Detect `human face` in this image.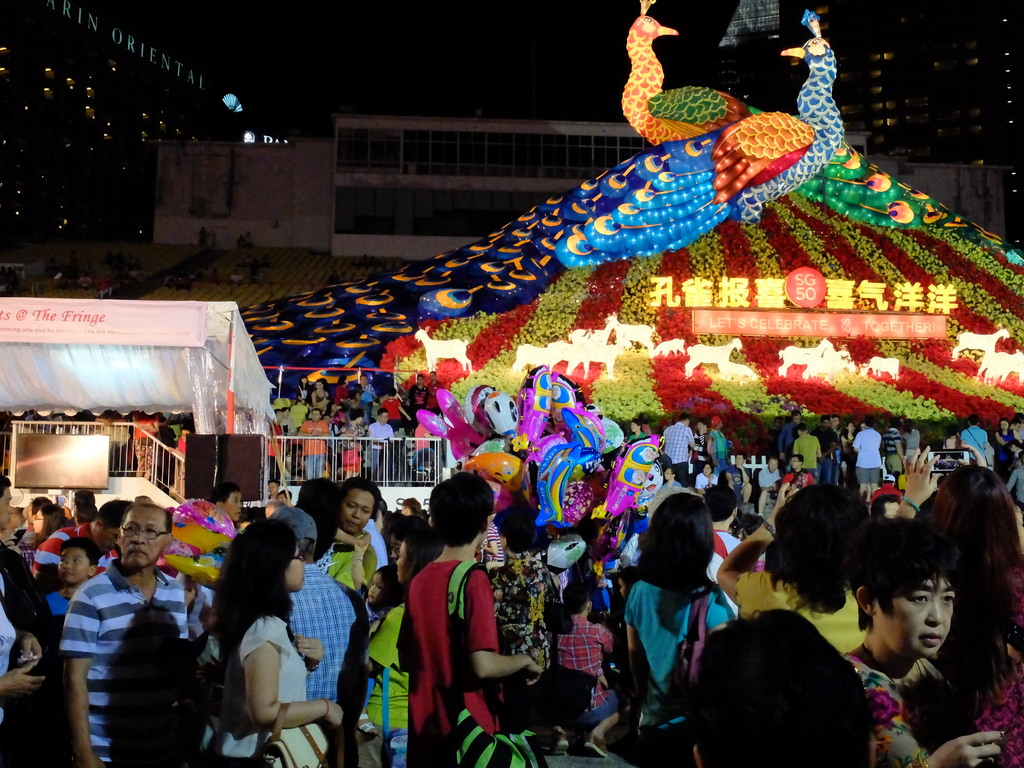
Detection: pyautogui.locateOnScreen(791, 457, 801, 469).
